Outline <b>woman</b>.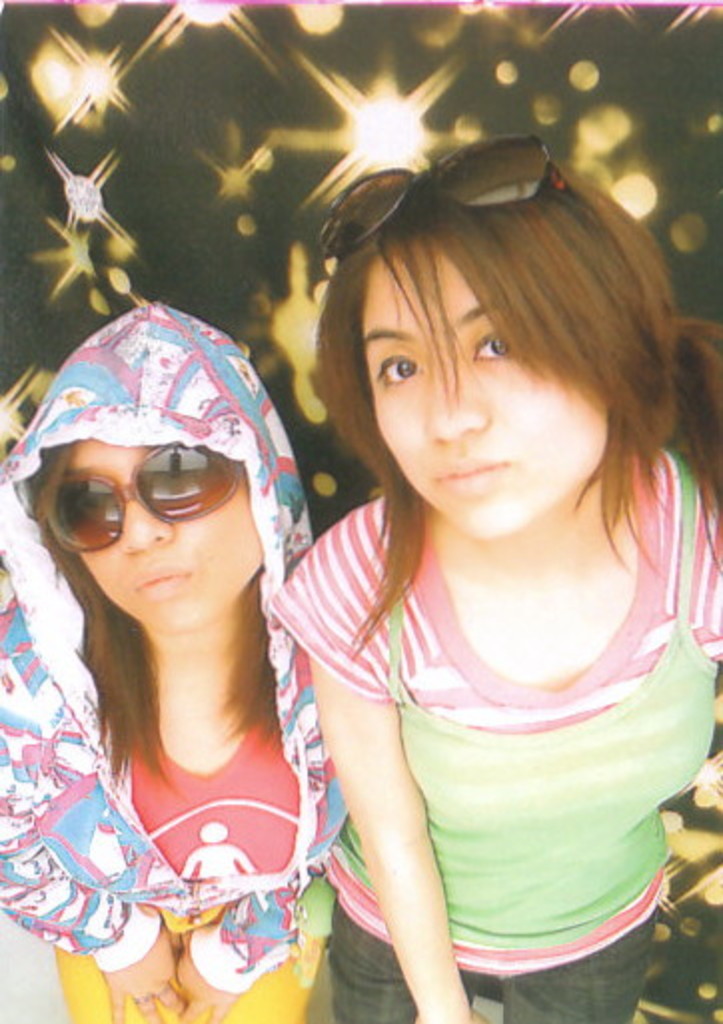
Outline: [left=0, top=307, right=326, bottom=1022].
